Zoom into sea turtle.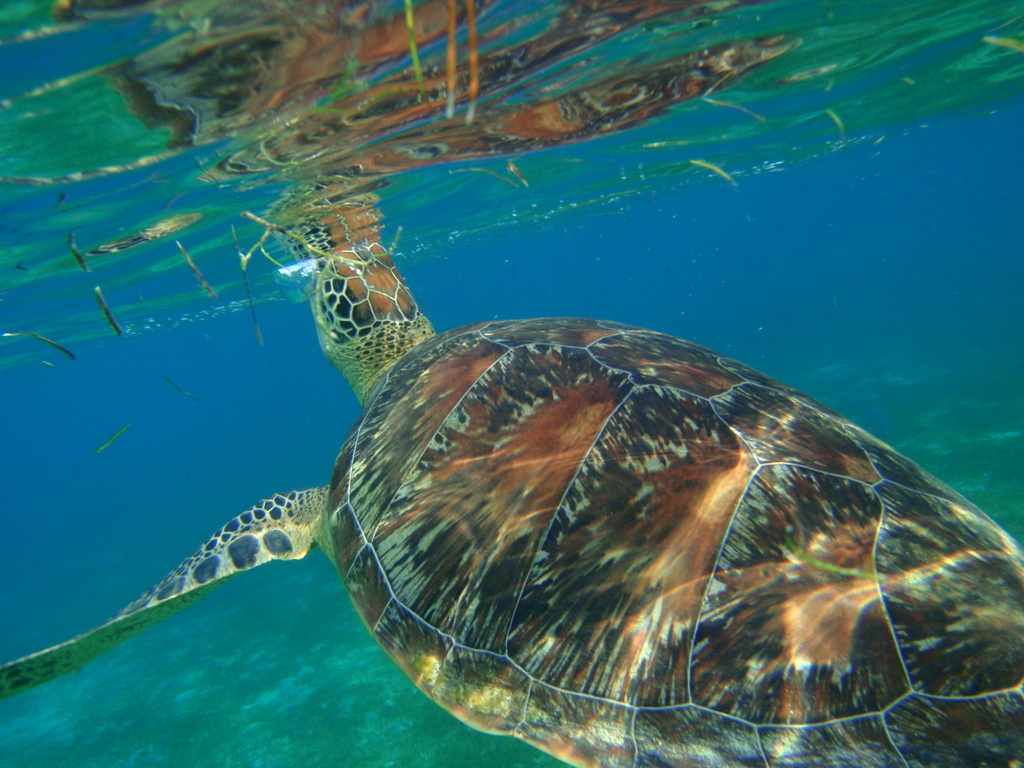
Zoom target: rect(0, 250, 1023, 767).
